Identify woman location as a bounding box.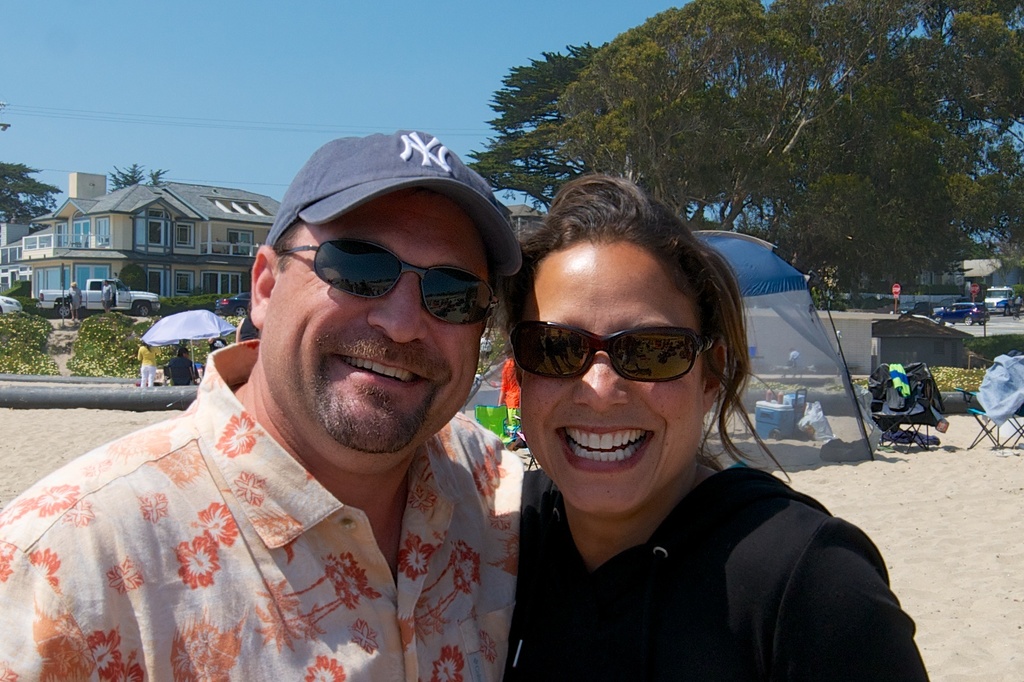
rect(500, 174, 928, 681).
